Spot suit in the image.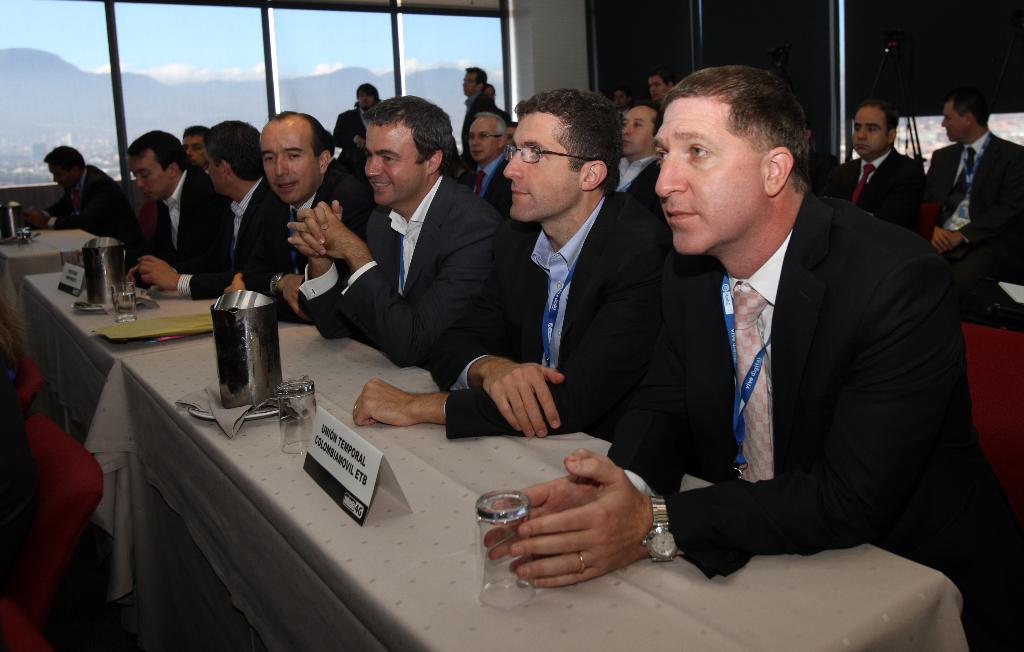
suit found at (left=179, top=177, right=296, bottom=297).
